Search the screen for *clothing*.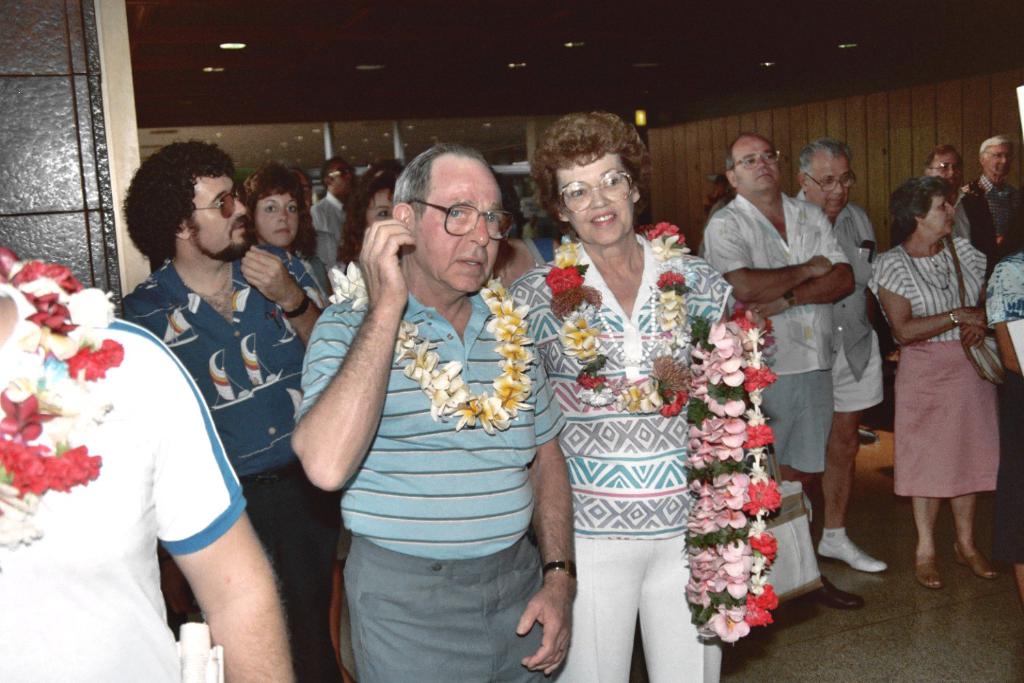
Found at {"left": 289, "top": 221, "right": 554, "bottom": 658}.
